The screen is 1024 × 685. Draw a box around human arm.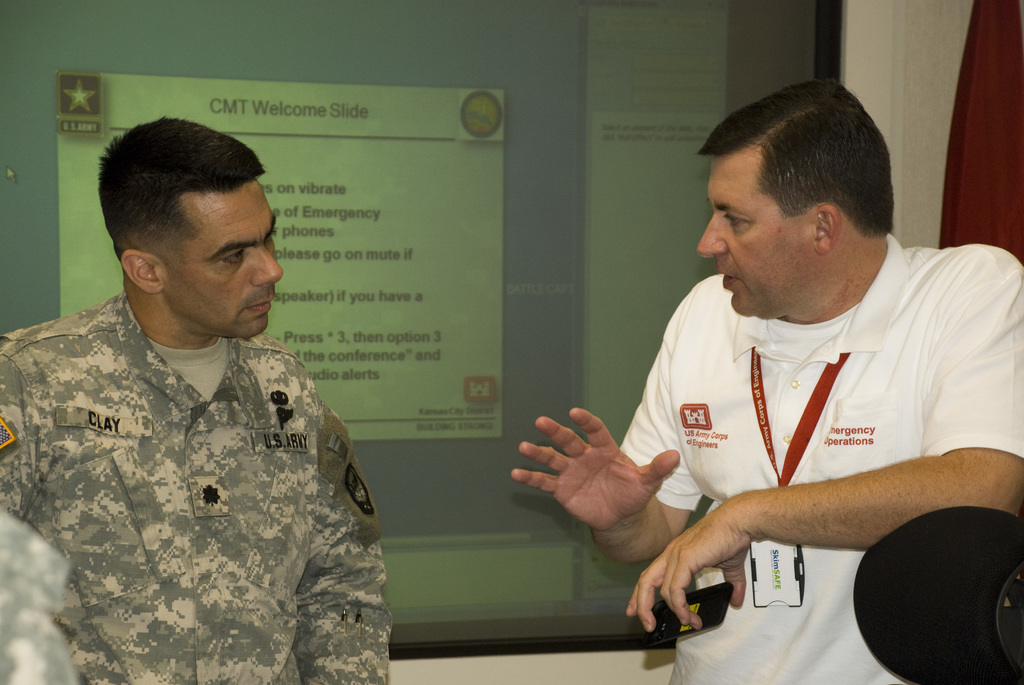
crop(495, 290, 703, 567).
